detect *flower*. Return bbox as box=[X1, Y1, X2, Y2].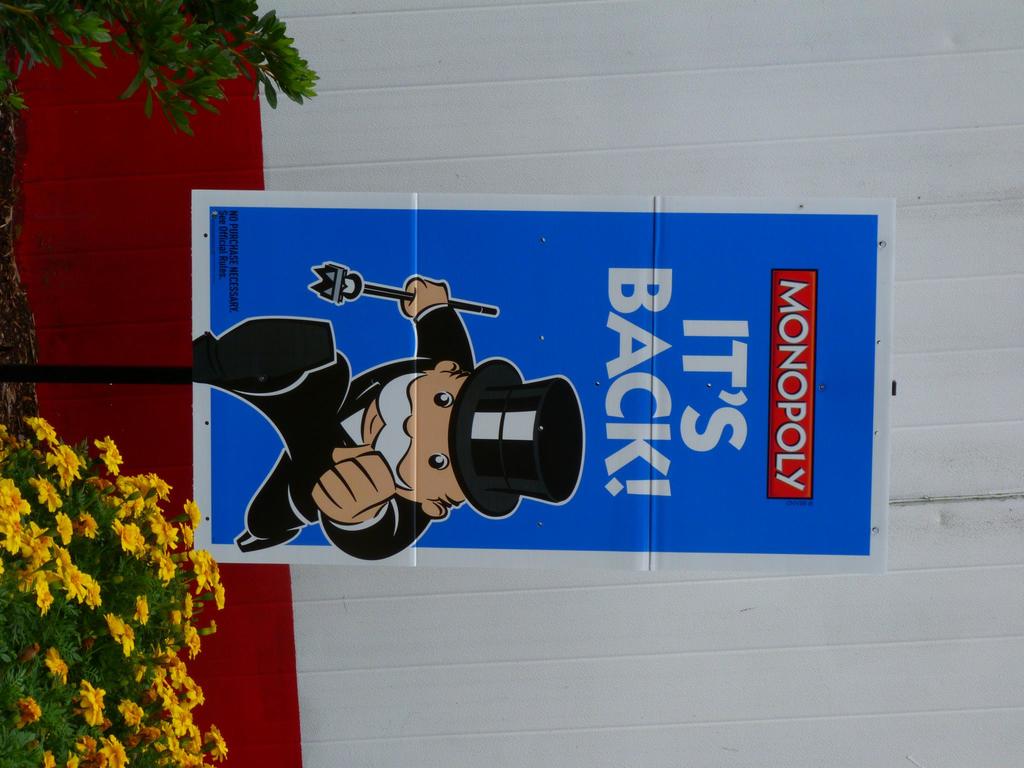
box=[78, 508, 98, 537].
